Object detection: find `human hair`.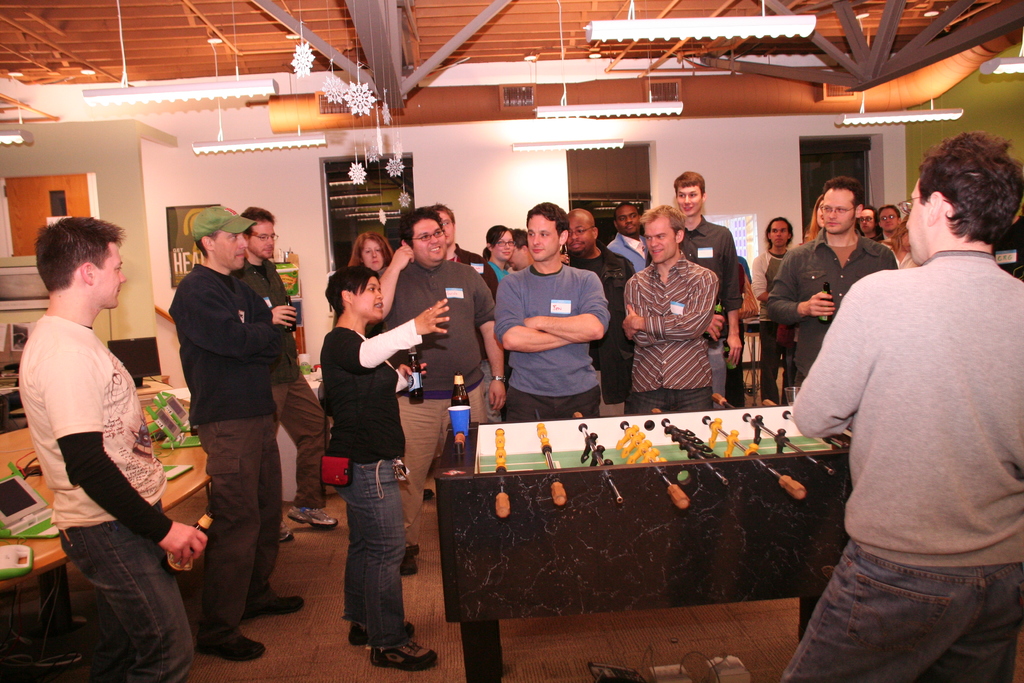
l=324, t=265, r=382, b=318.
